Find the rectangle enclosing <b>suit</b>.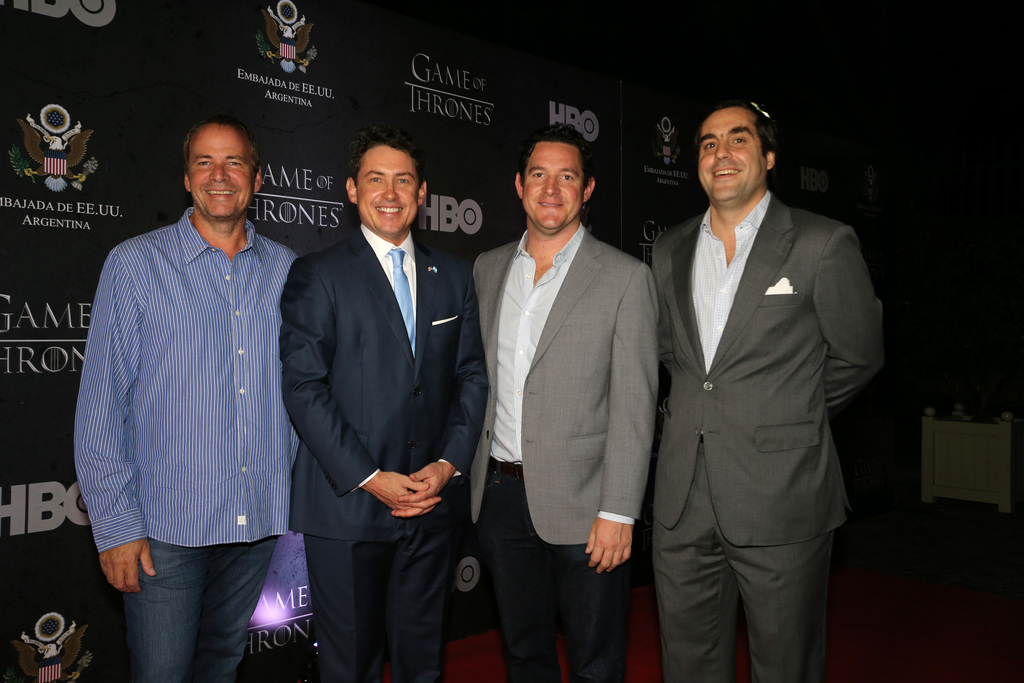
pyautogui.locateOnScreen(278, 220, 491, 682).
